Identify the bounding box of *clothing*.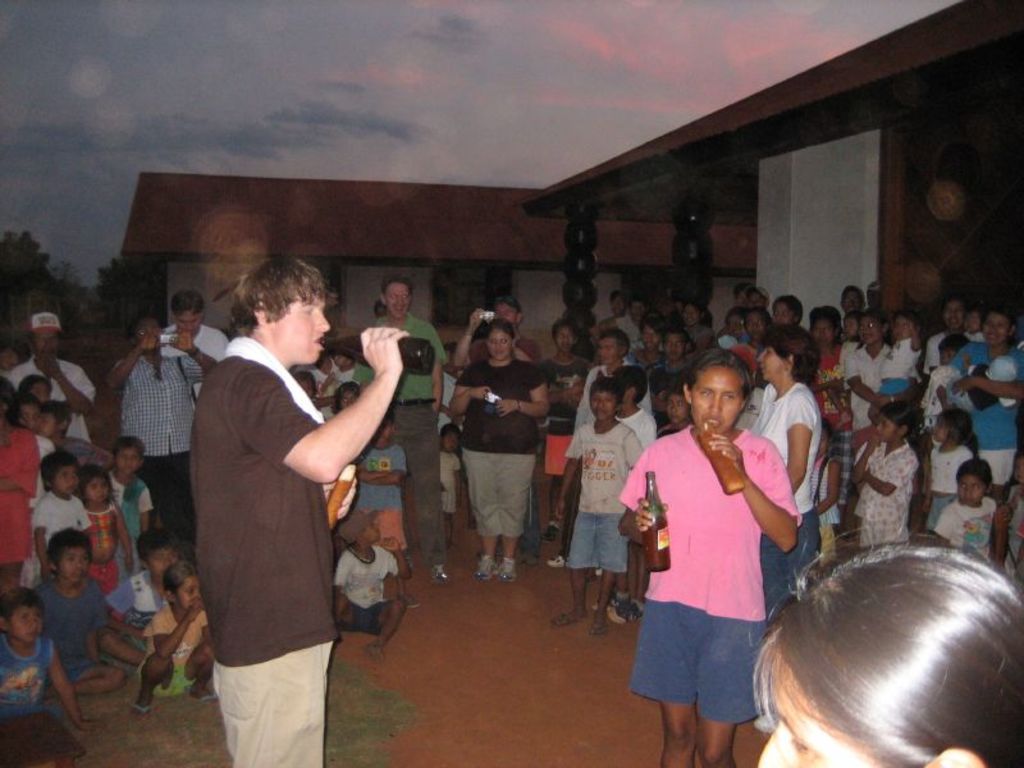
detection(736, 385, 764, 433).
